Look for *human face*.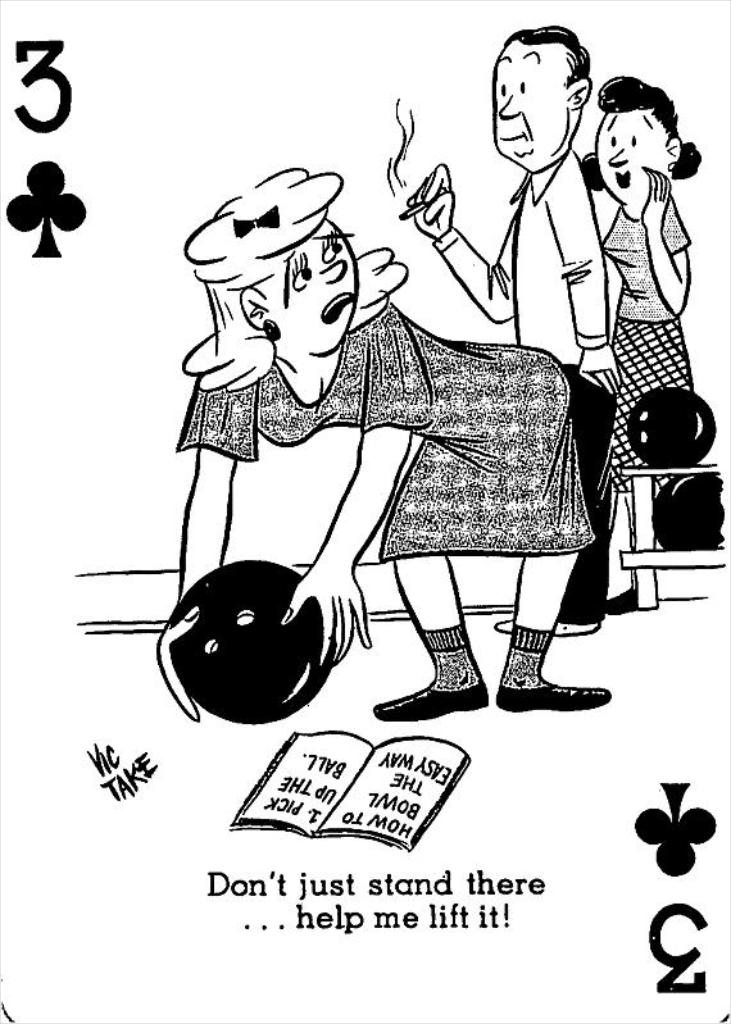
Found: <region>596, 106, 657, 205</region>.
